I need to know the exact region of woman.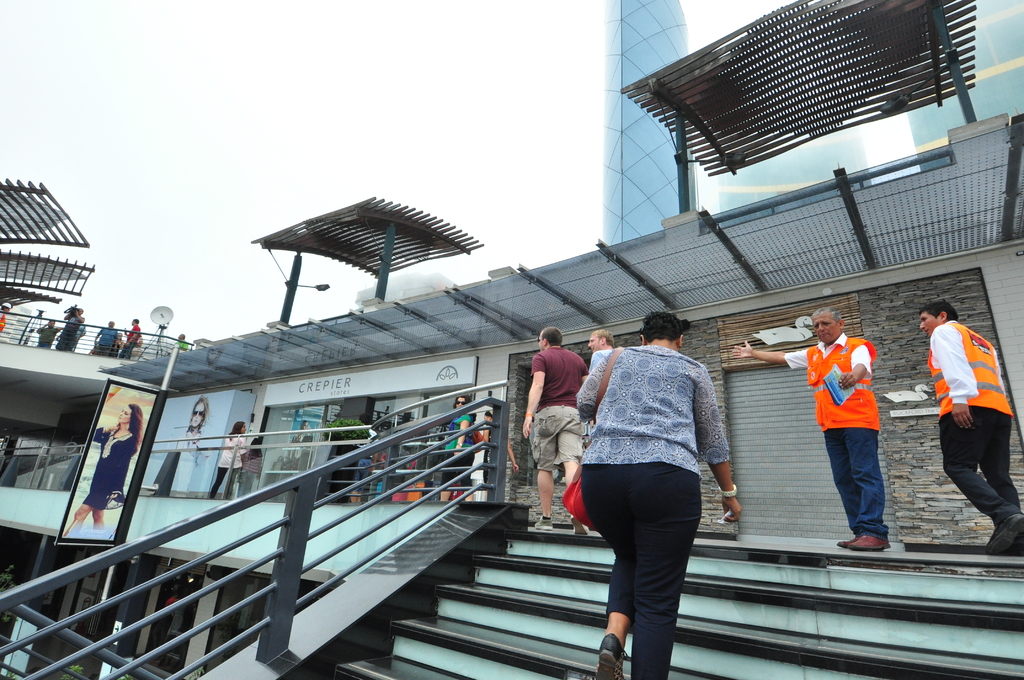
Region: <region>210, 419, 253, 498</region>.
